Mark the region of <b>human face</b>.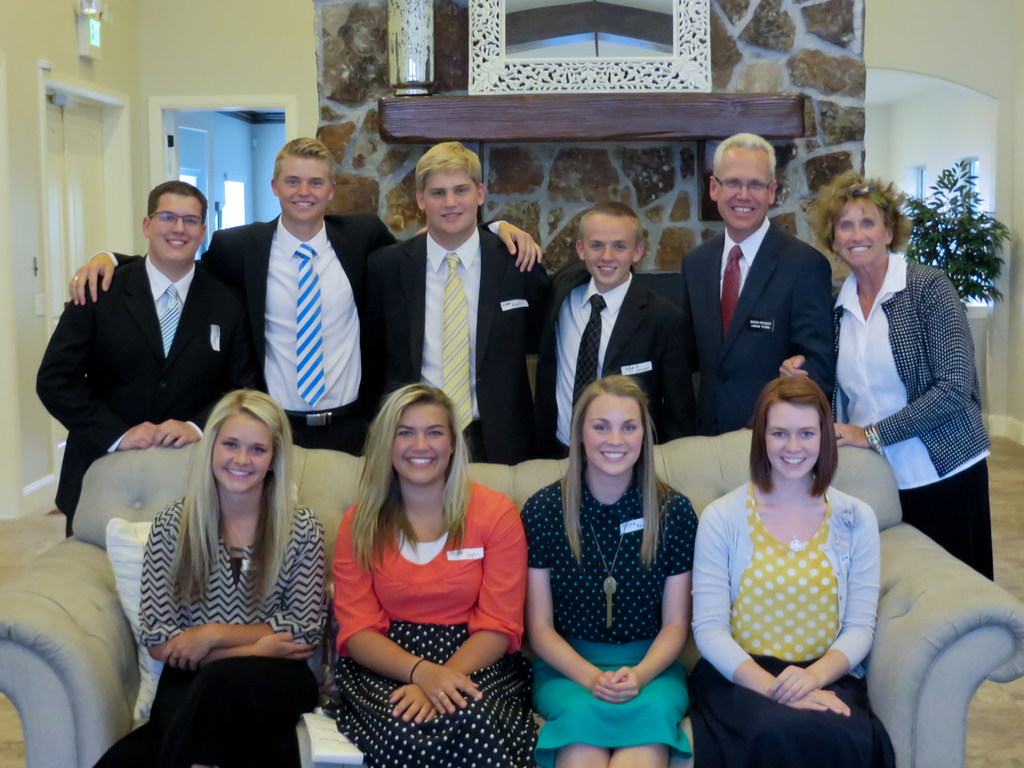
Region: <bbox>212, 417, 273, 493</bbox>.
